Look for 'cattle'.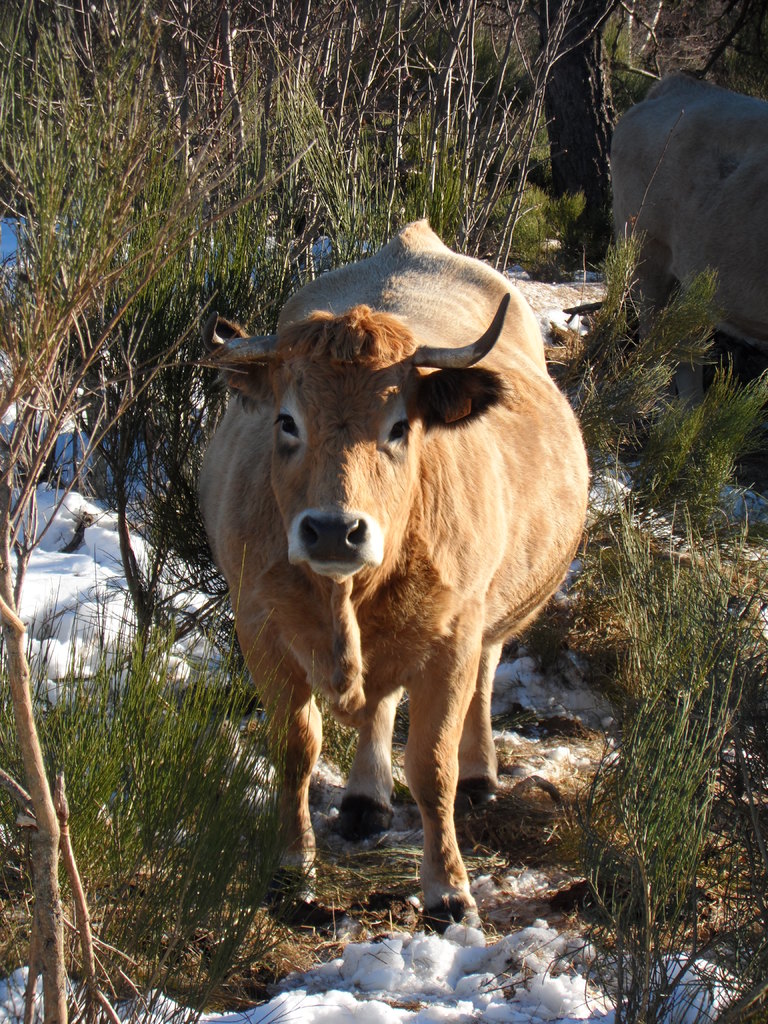
Found: bbox=(614, 70, 767, 412).
